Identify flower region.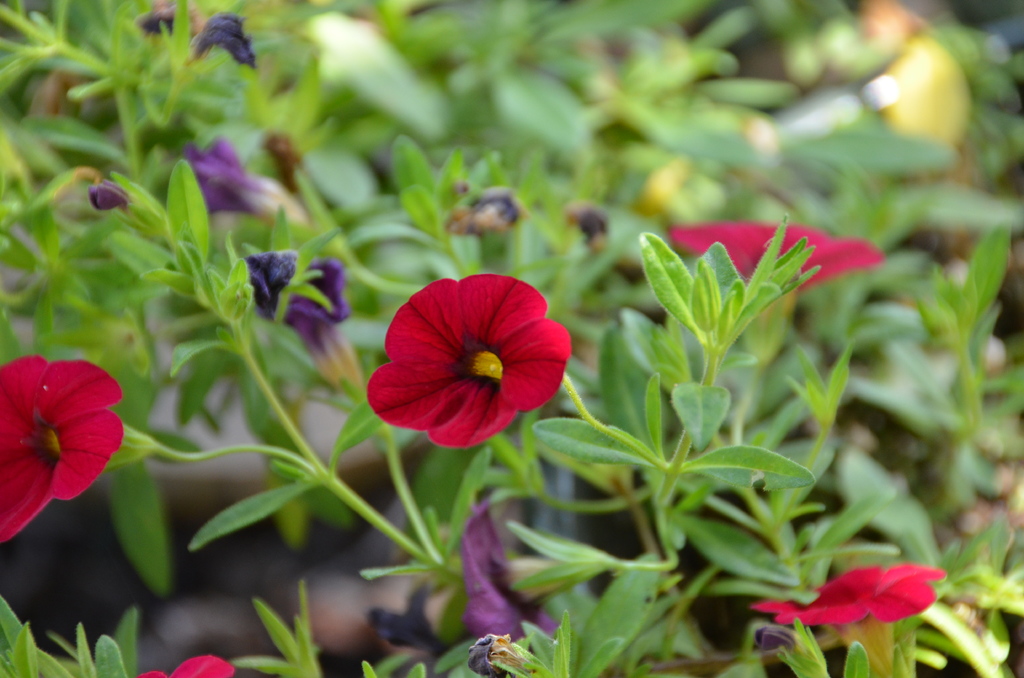
Region: {"left": 136, "top": 651, "right": 241, "bottom": 677}.
